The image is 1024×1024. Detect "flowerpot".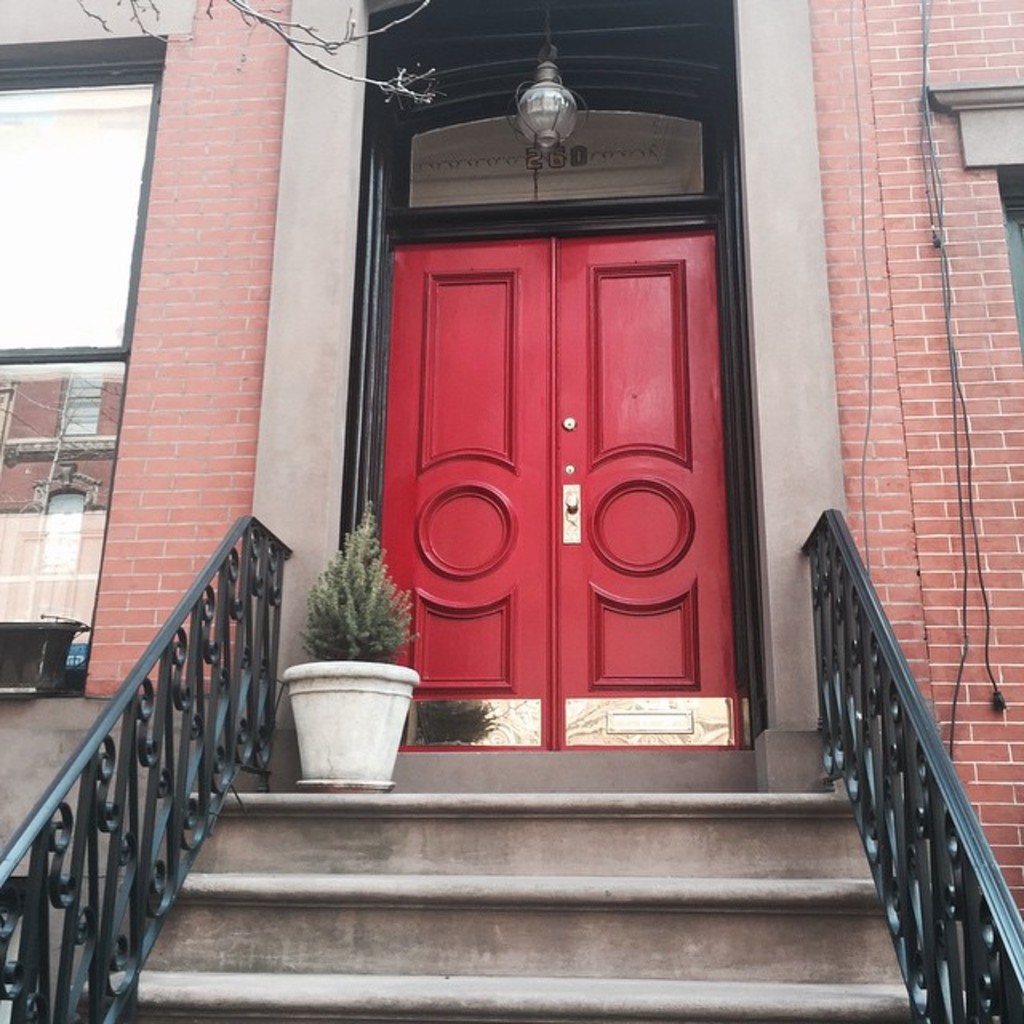
Detection: Rect(278, 670, 416, 803).
